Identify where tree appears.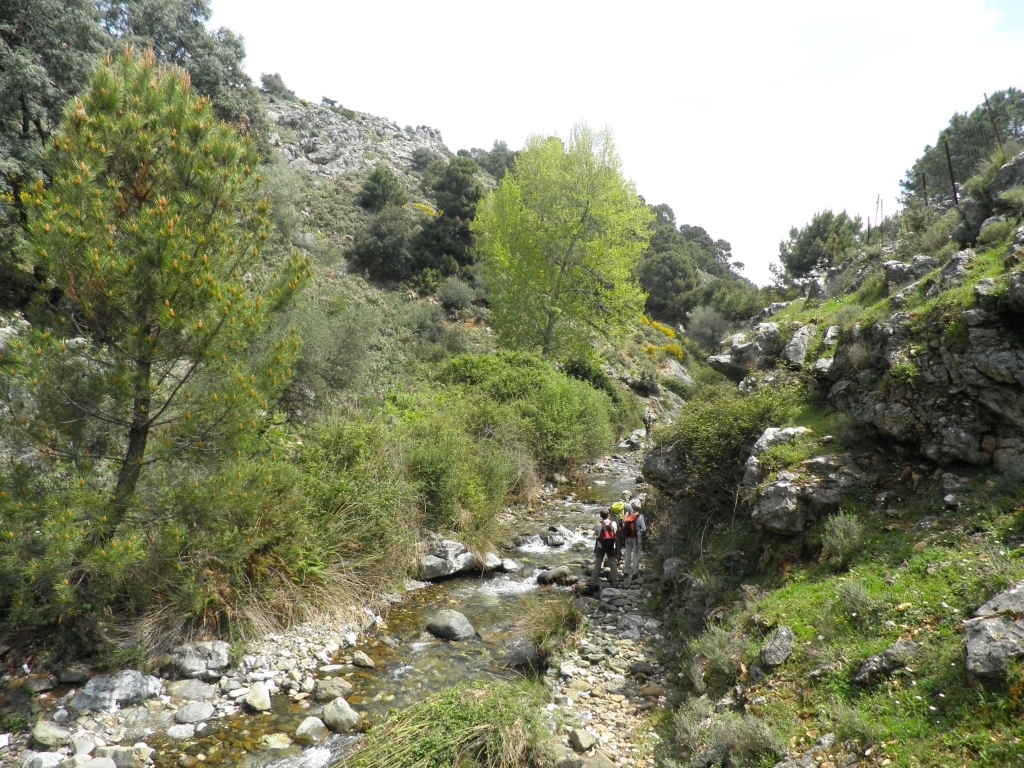
Appears at (467, 125, 658, 373).
